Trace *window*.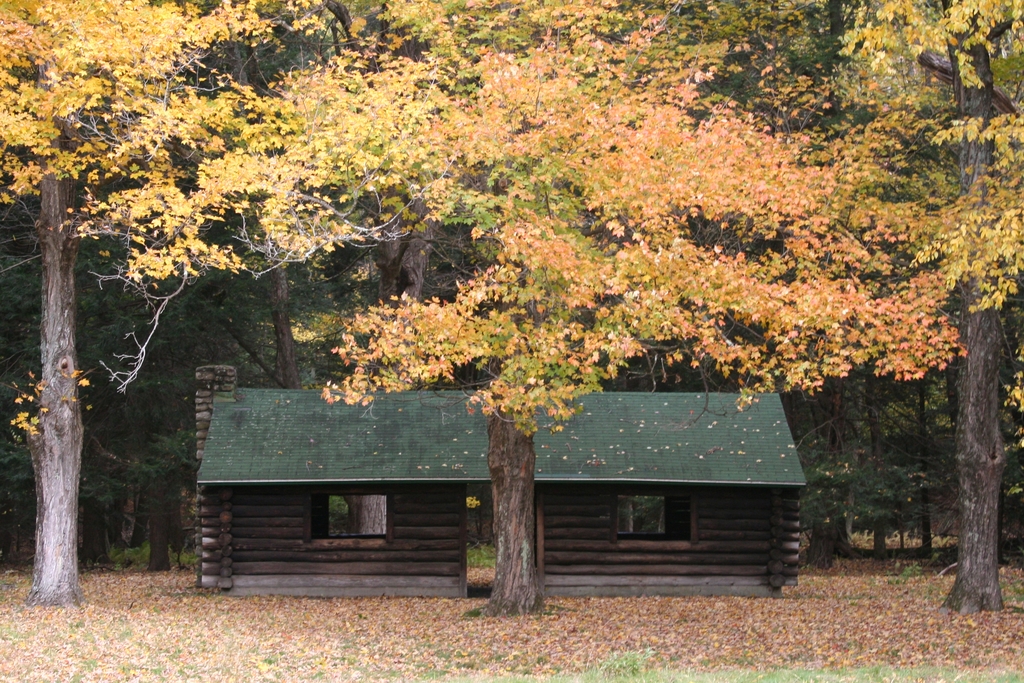
Traced to left=308, top=494, right=388, bottom=540.
